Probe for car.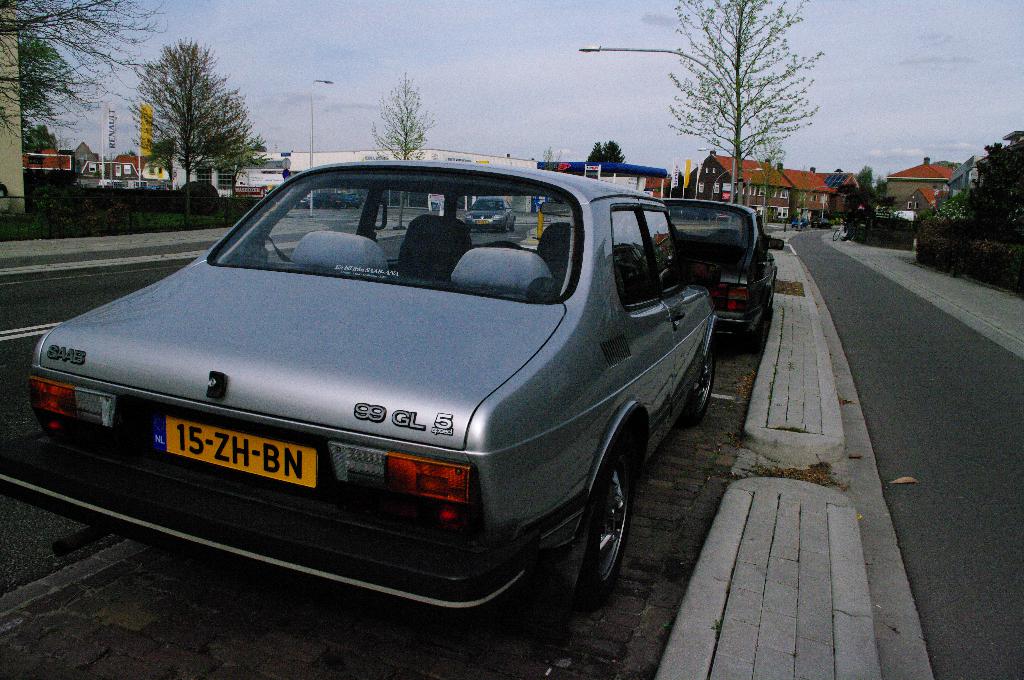
Probe result: x1=463, y1=198, x2=519, y2=232.
